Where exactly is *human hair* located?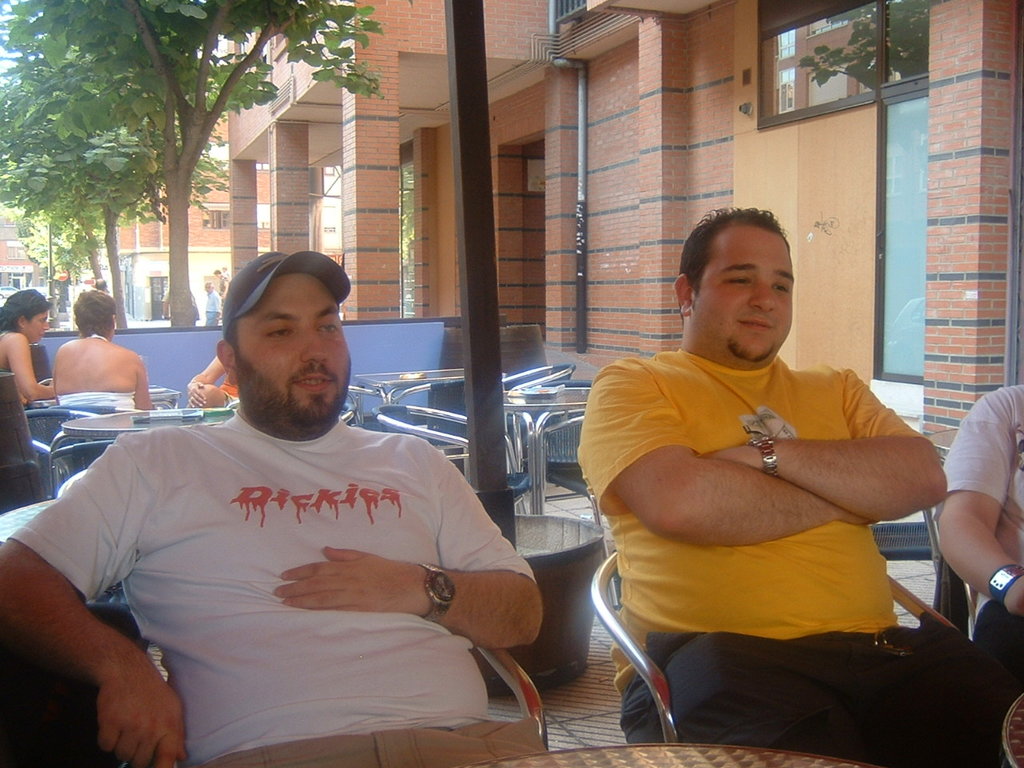
Its bounding box is bbox=[71, 285, 114, 338].
